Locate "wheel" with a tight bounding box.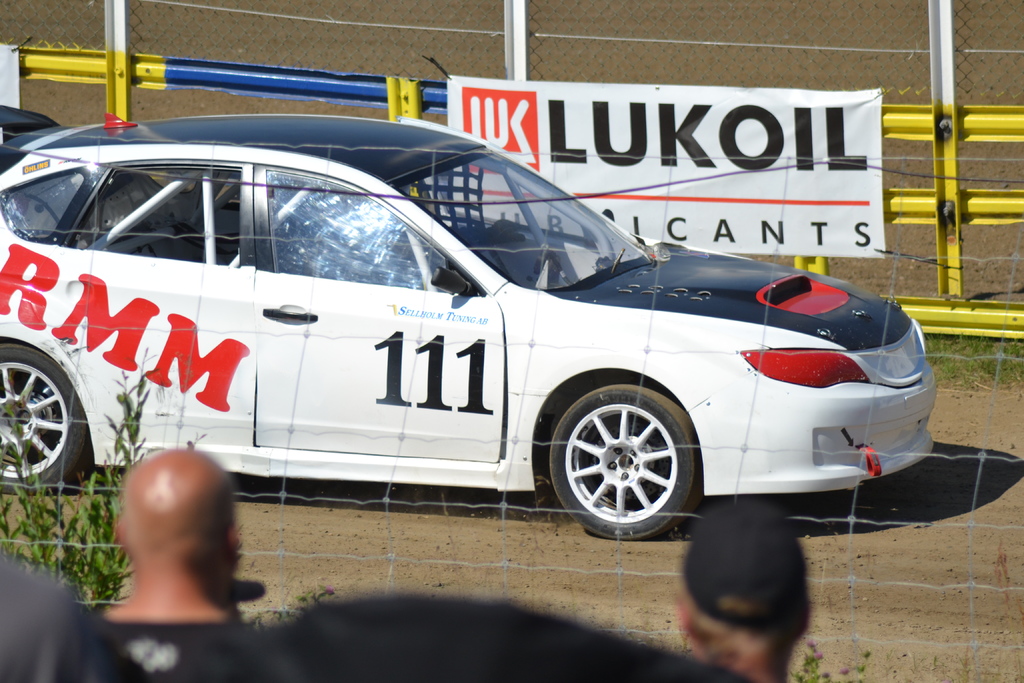
l=0, t=342, r=86, b=495.
